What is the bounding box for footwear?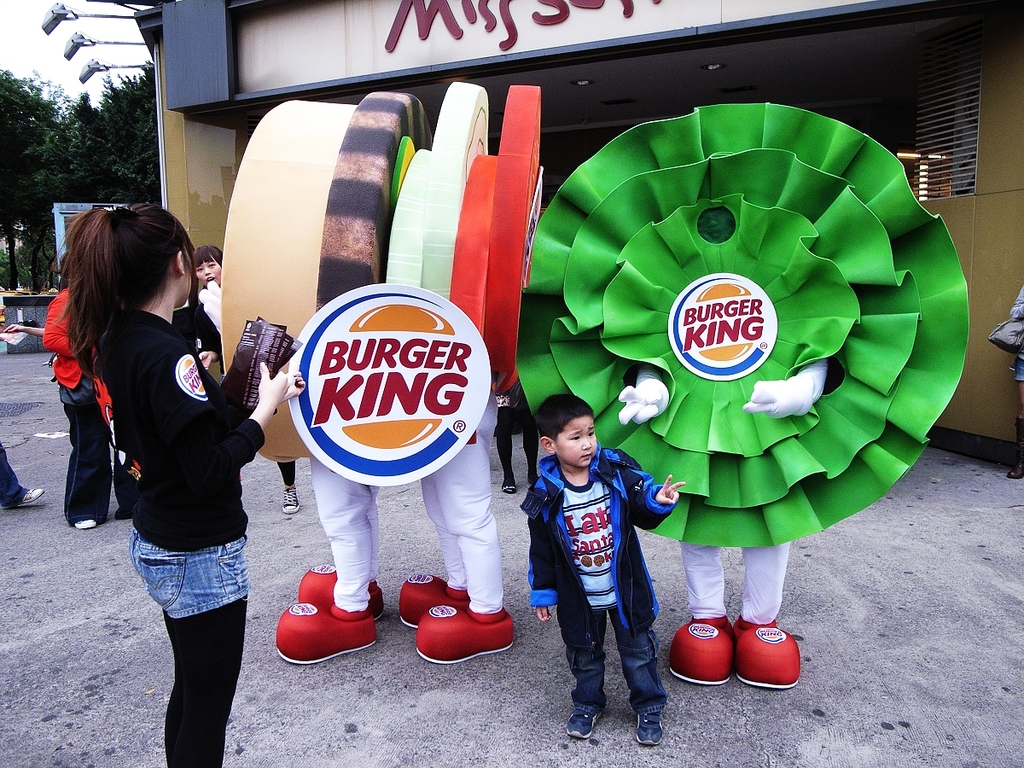
[507,485,519,495].
